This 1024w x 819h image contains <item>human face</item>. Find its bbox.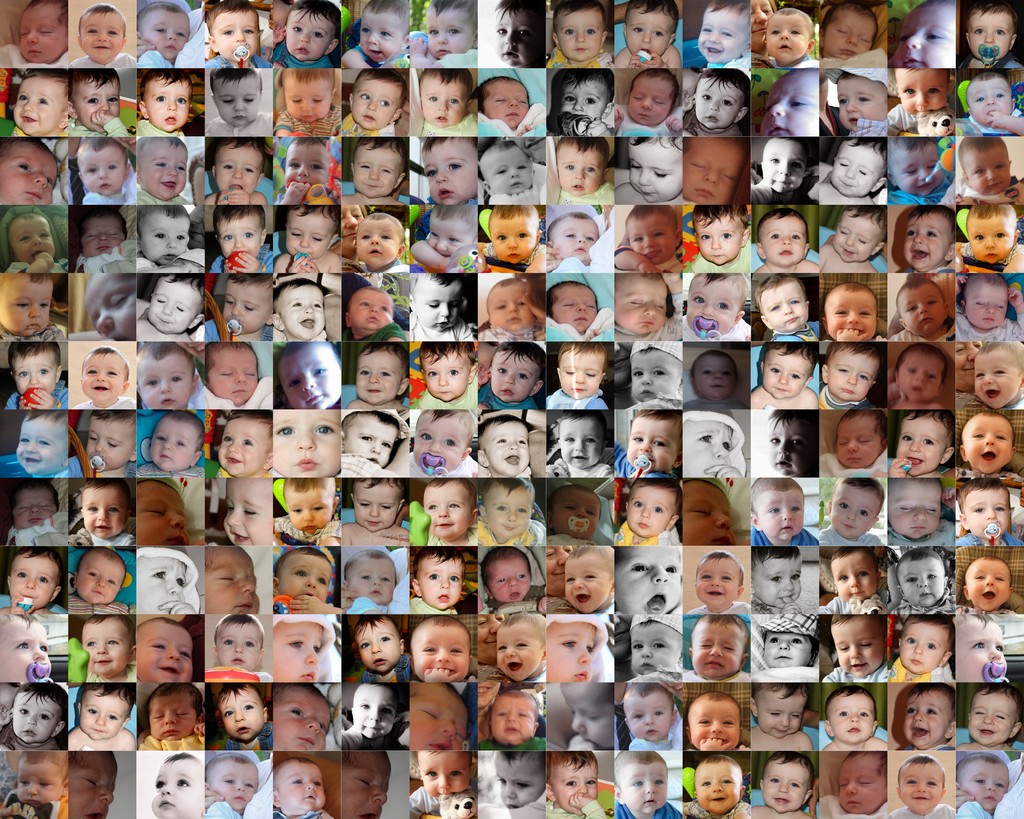
(left=690, top=700, right=739, bottom=749).
